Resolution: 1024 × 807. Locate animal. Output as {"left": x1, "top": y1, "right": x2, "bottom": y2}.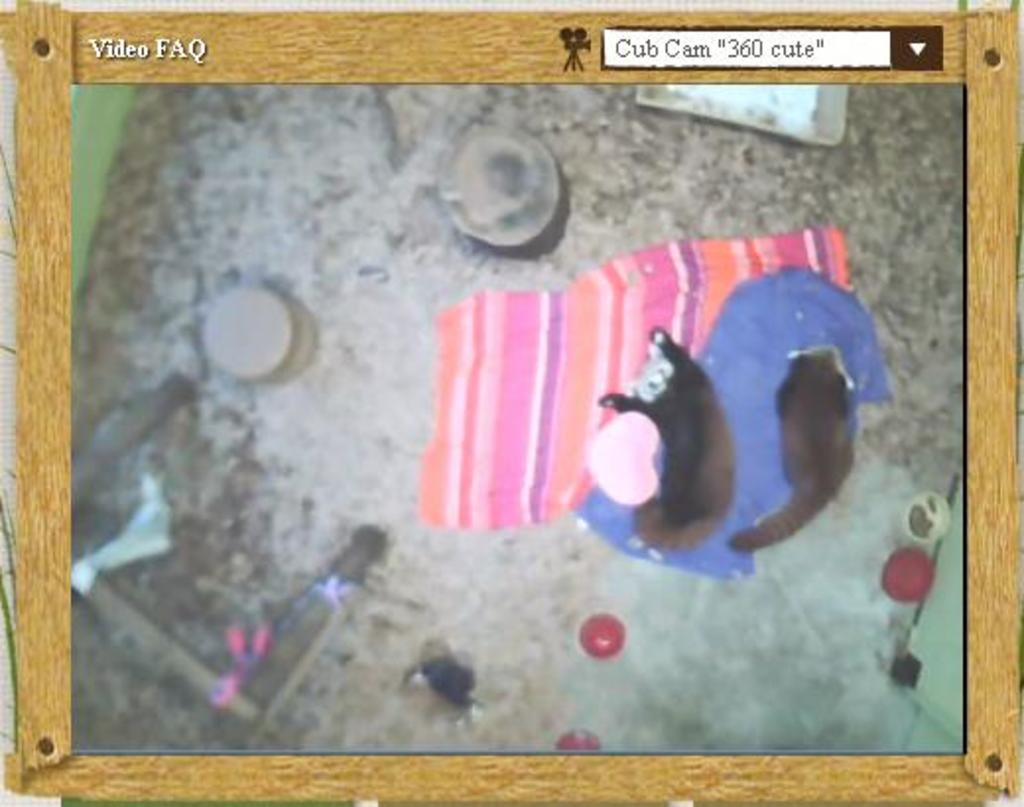
{"left": 721, "top": 337, "right": 861, "bottom": 557}.
